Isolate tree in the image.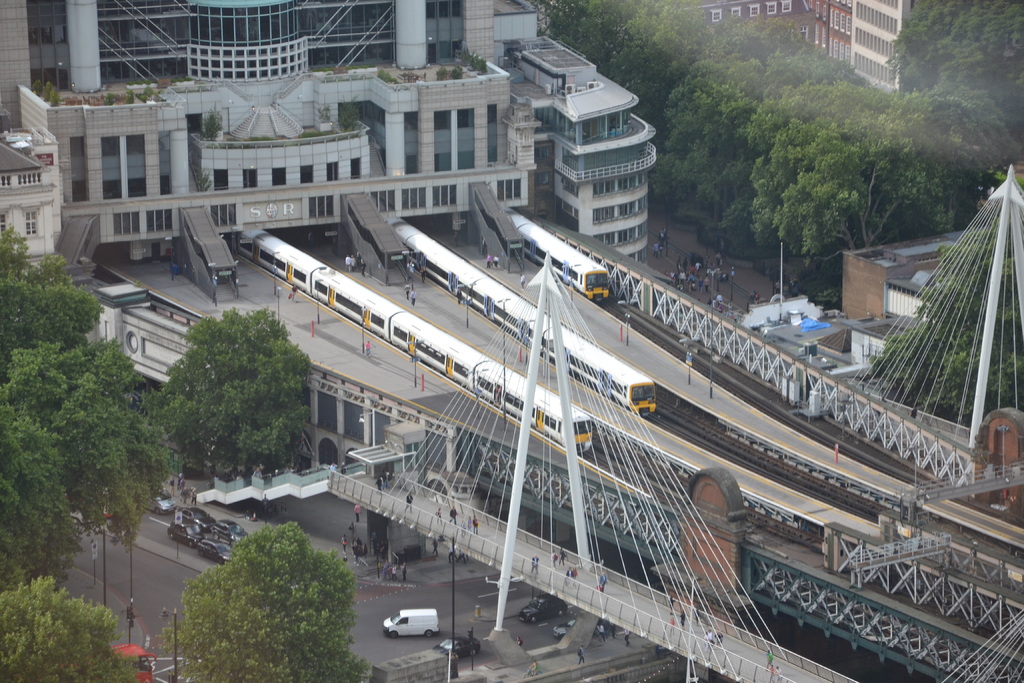
Isolated region: {"left": 155, "top": 309, "right": 309, "bottom": 488}.
